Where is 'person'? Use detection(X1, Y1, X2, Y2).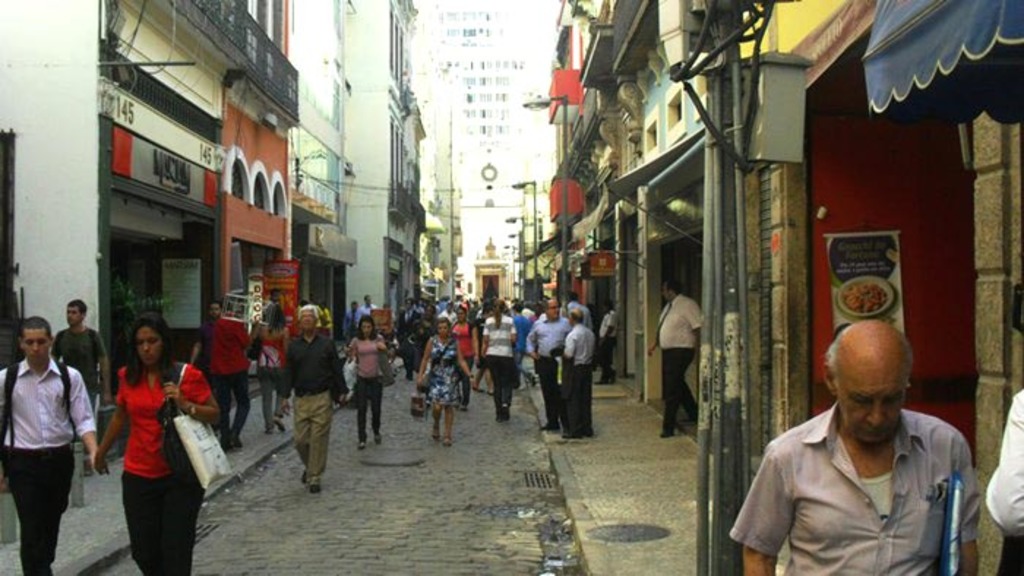
detection(53, 292, 105, 469).
